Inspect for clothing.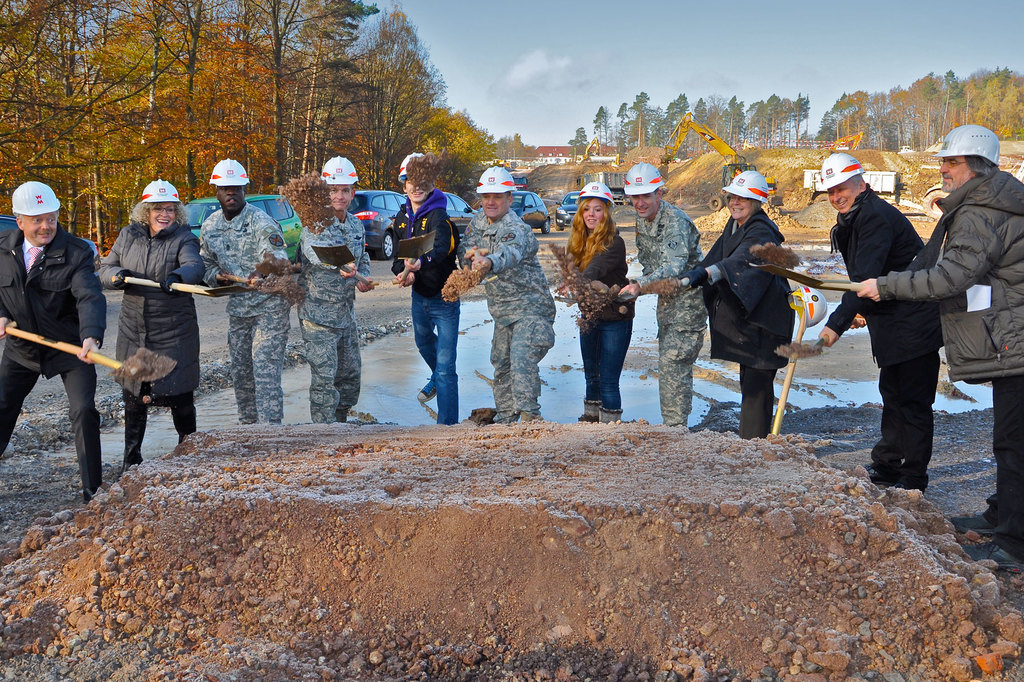
Inspection: pyautogui.locateOnScreen(294, 212, 374, 422).
